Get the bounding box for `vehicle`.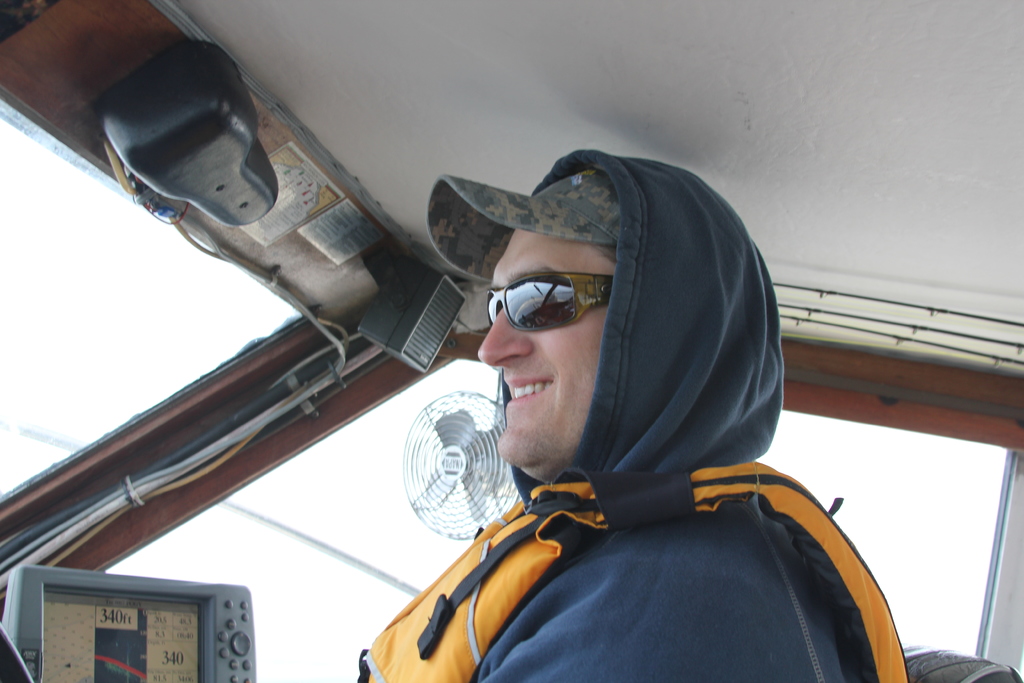
0:0:1023:682.
